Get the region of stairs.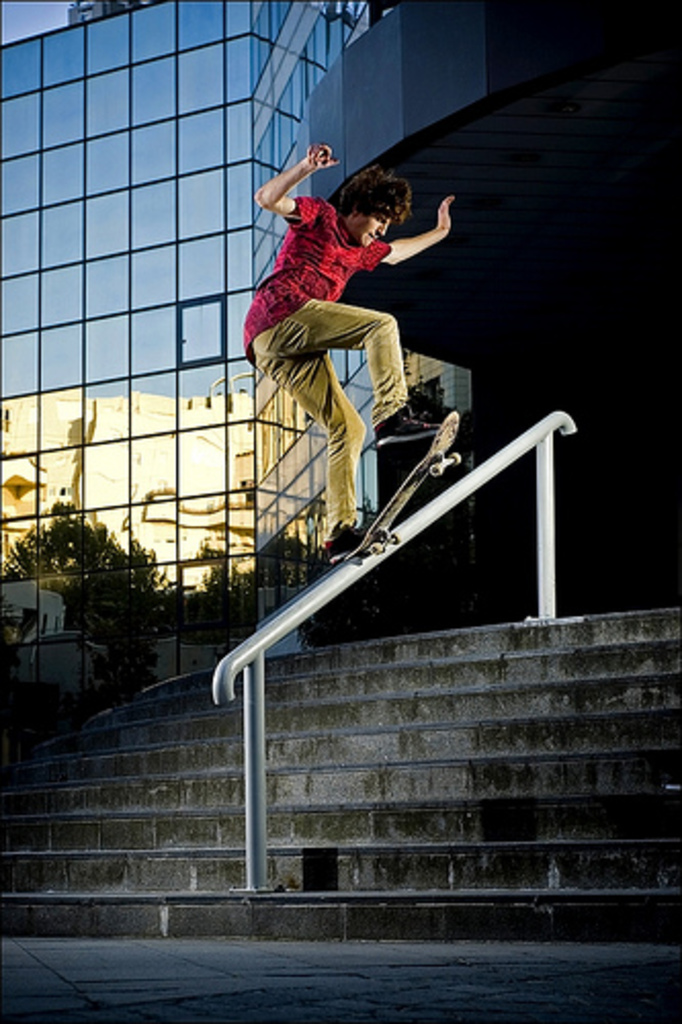
[left=0, top=610, right=680, bottom=948].
